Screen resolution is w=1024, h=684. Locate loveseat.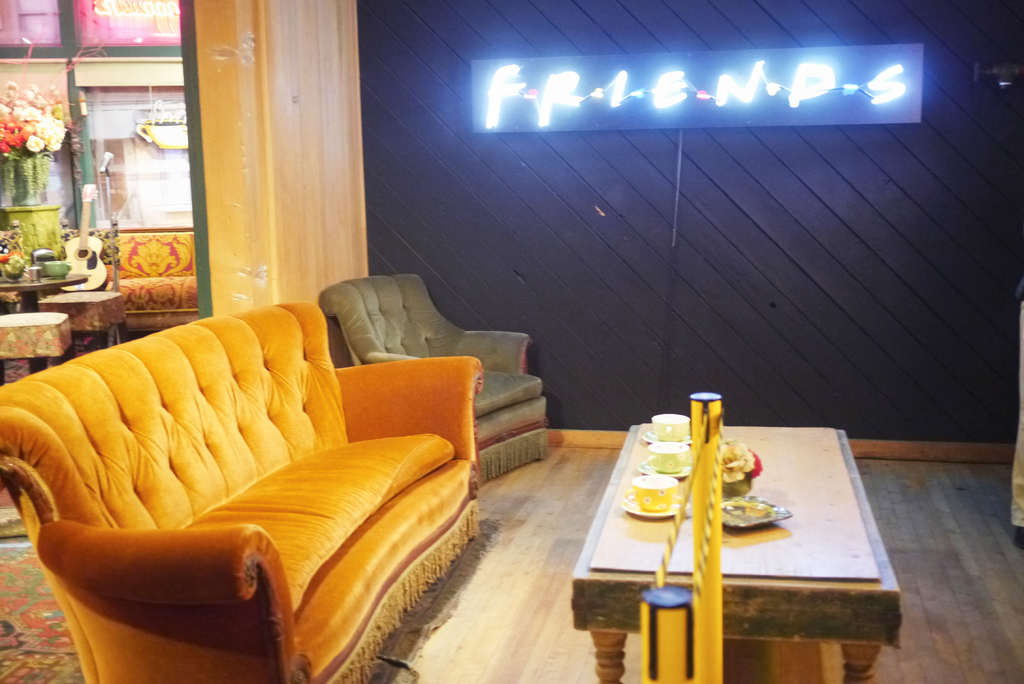
<bbox>31, 284, 476, 681</bbox>.
